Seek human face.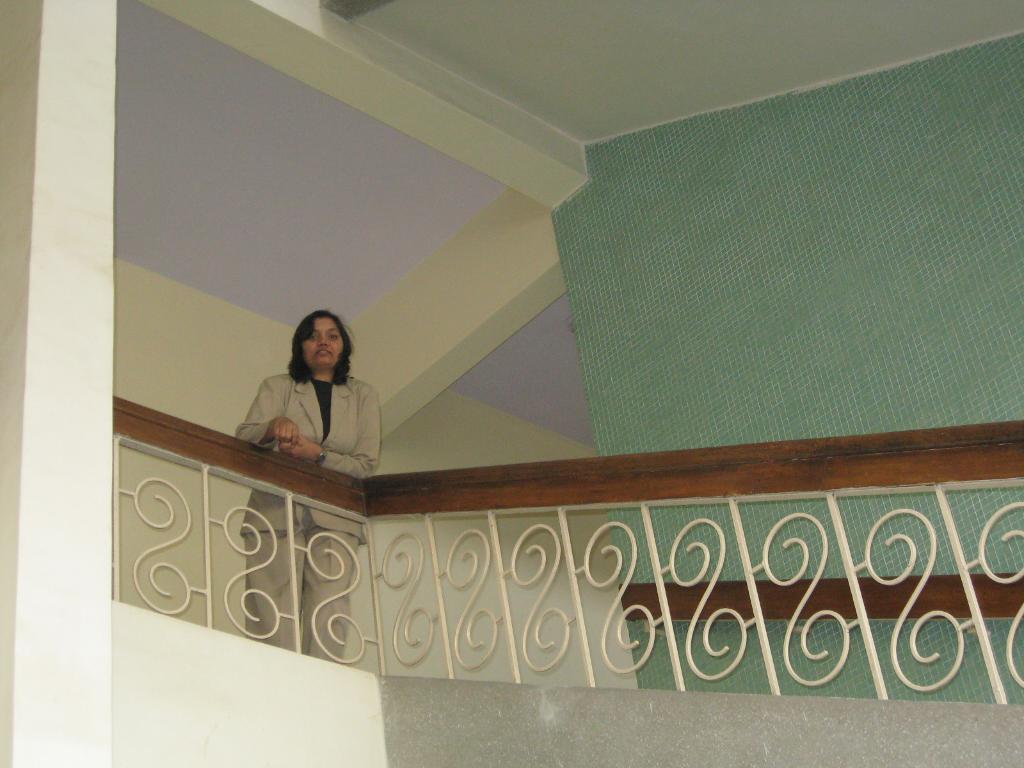
bbox(303, 321, 342, 364).
